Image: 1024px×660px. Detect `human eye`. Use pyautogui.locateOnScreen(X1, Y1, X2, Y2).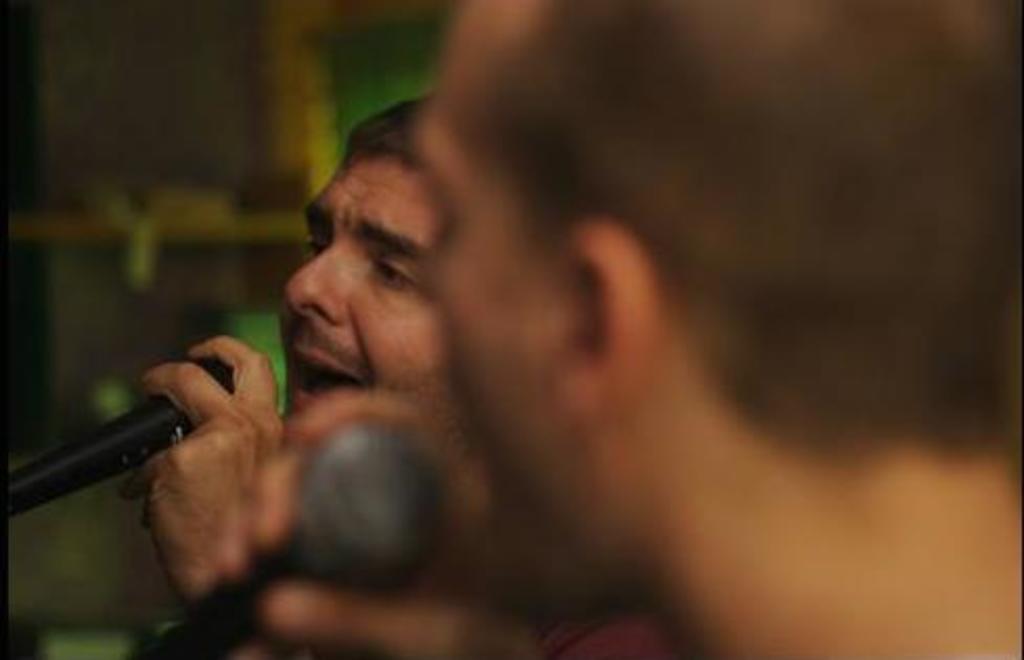
pyautogui.locateOnScreen(362, 249, 421, 289).
